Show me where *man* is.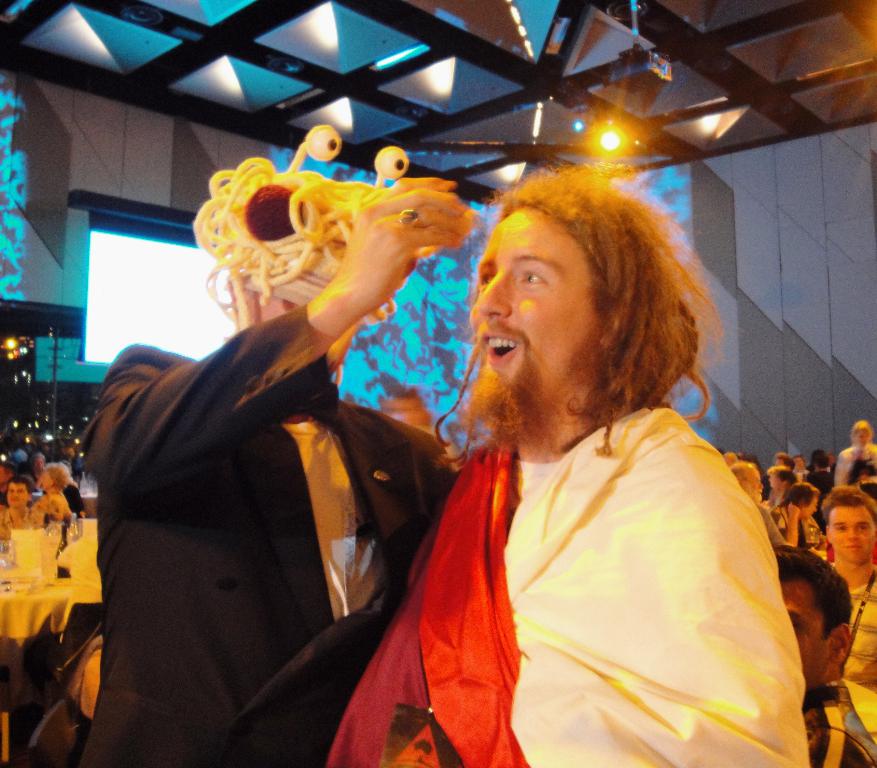
*man* is at bbox=[280, 162, 809, 767].
